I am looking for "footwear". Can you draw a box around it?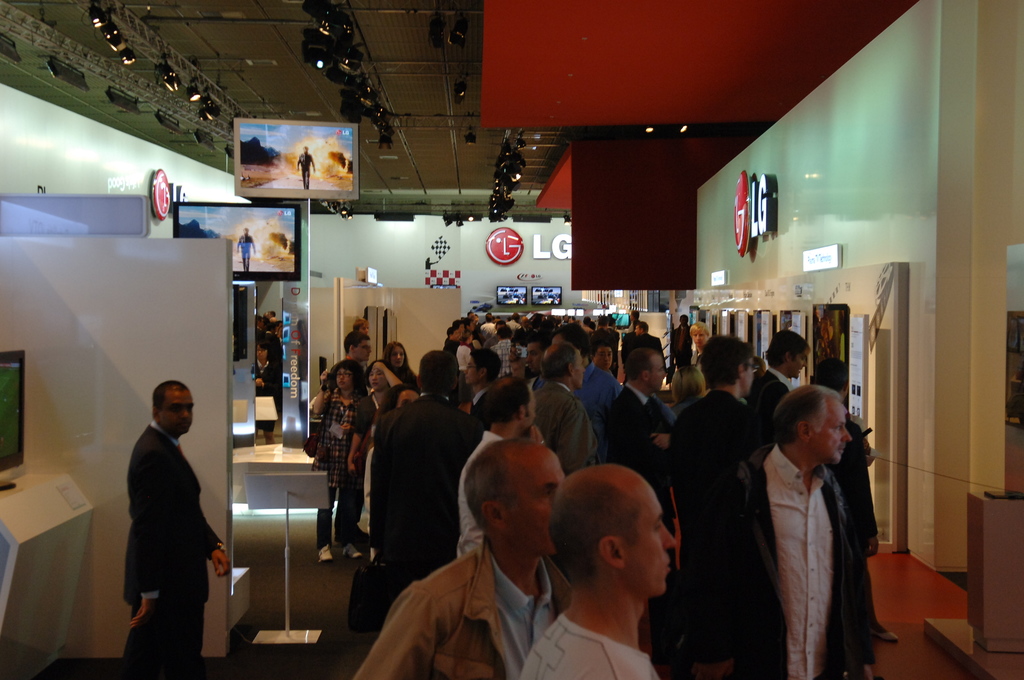
Sure, the bounding box is l=321, t=539, r=333, b=560.
